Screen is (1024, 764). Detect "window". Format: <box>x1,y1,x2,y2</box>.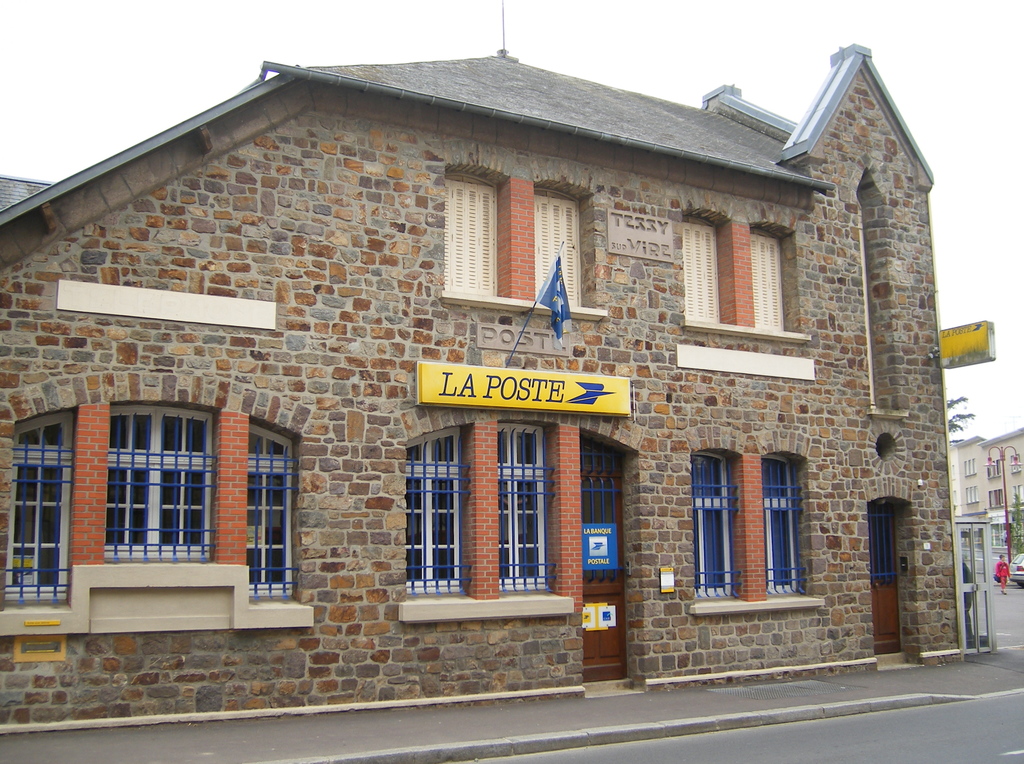
<box>248,419,296,605</box>.
